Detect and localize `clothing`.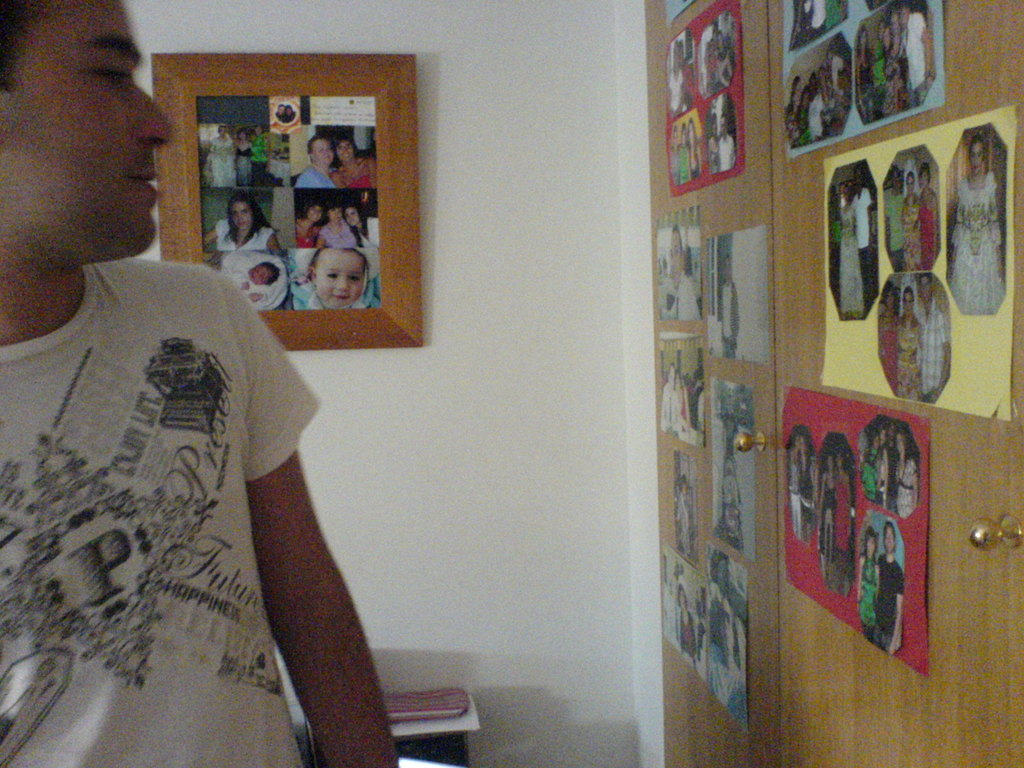
Localized at (left=217, top=218, right=280, bottom=254).
